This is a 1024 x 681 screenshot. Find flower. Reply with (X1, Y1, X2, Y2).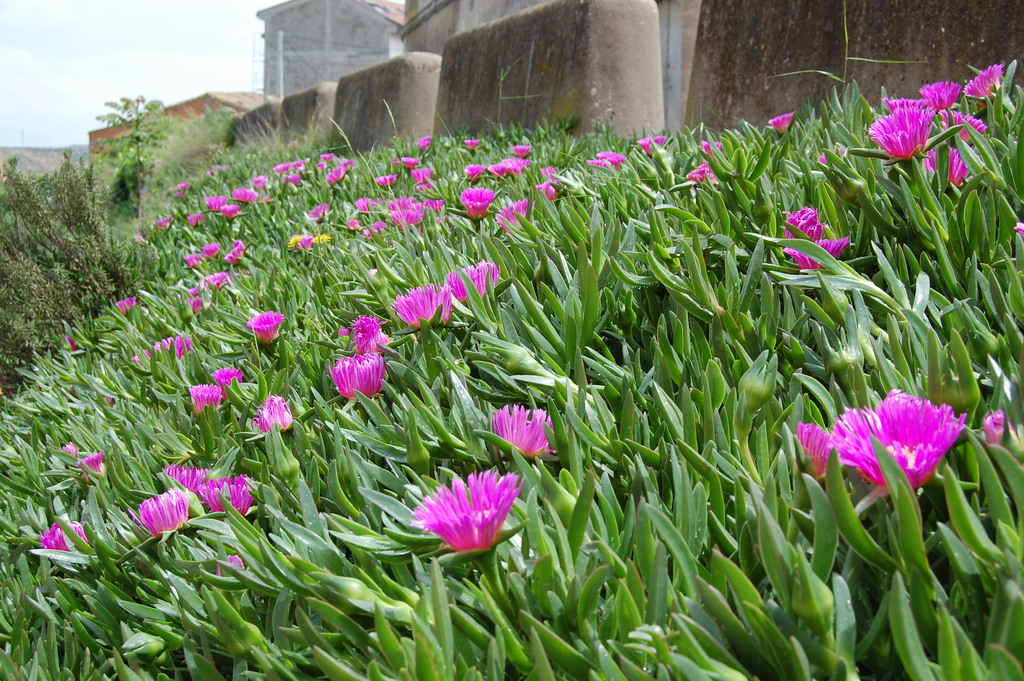
(815, 392, 981, 505).
